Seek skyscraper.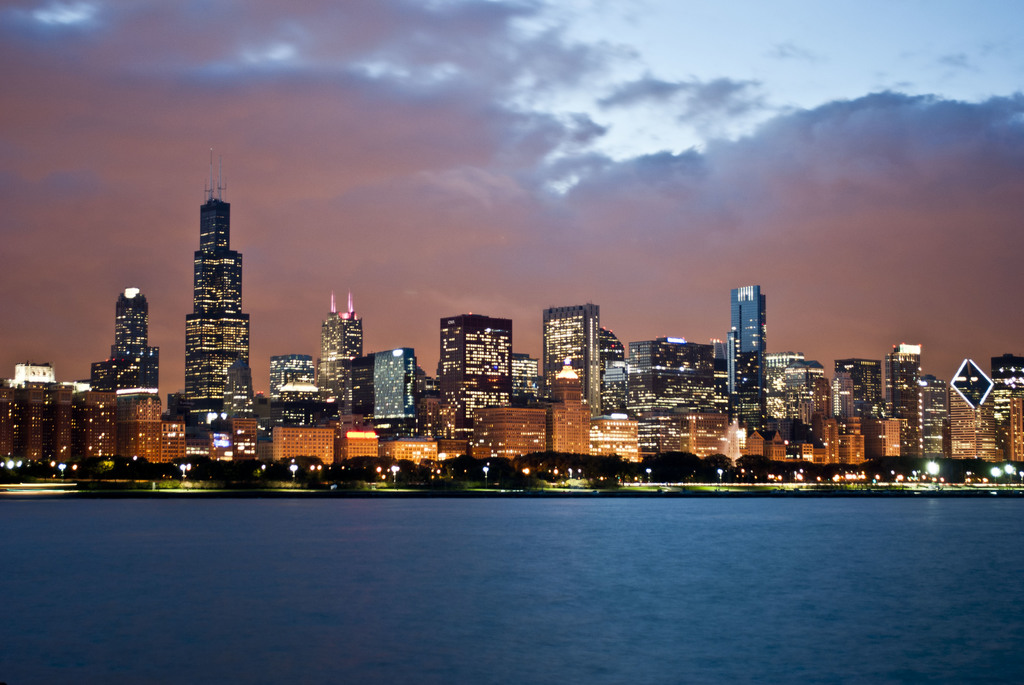
[x1=87, y1=282, x2=161, y2=398].
